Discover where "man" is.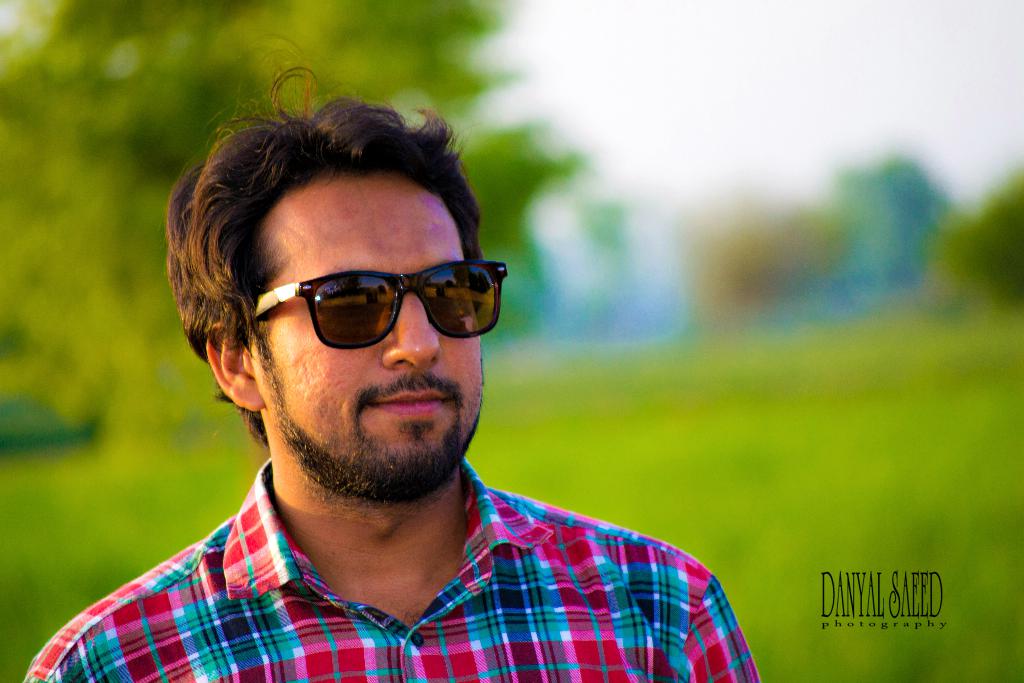
Discovered at locate(56, 128, 774, 672).
